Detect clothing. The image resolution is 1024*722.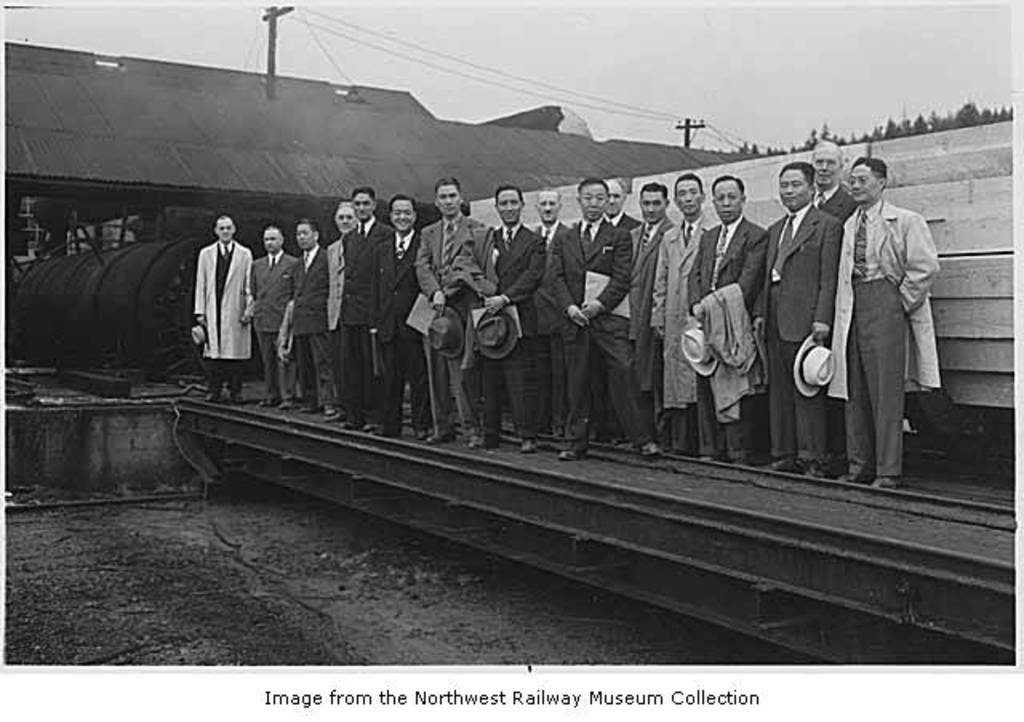
box(293, 245, 323, 411).
